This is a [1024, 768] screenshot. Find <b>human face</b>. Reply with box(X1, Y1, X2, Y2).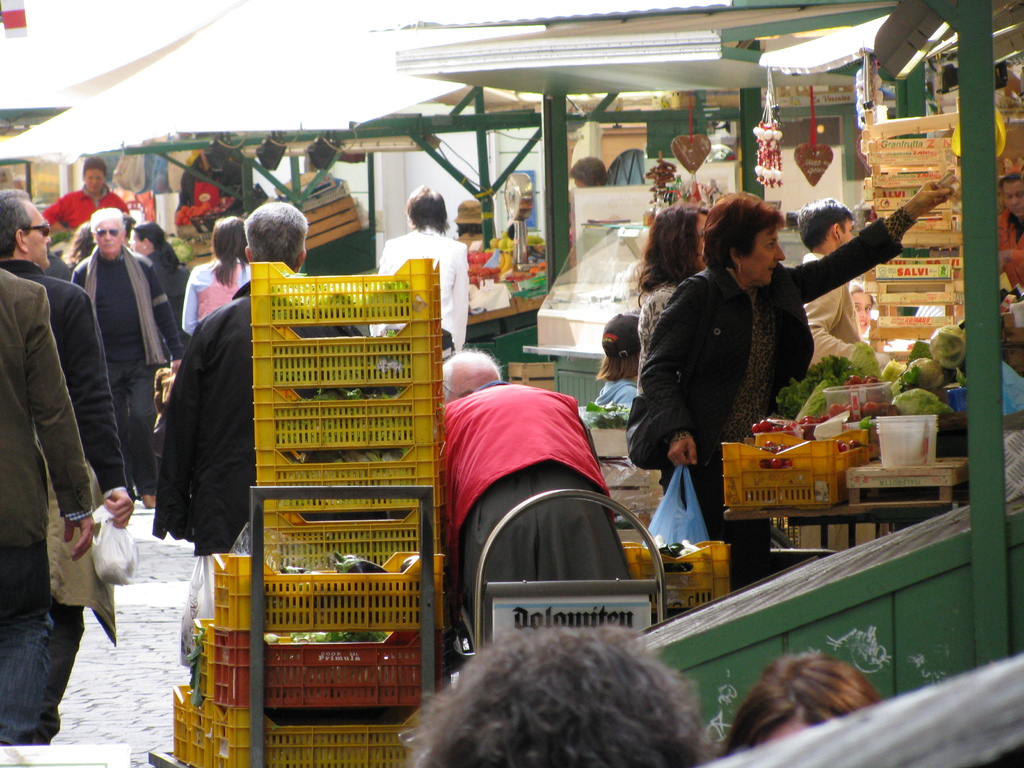
box(1000, 179, 1023, 222).
